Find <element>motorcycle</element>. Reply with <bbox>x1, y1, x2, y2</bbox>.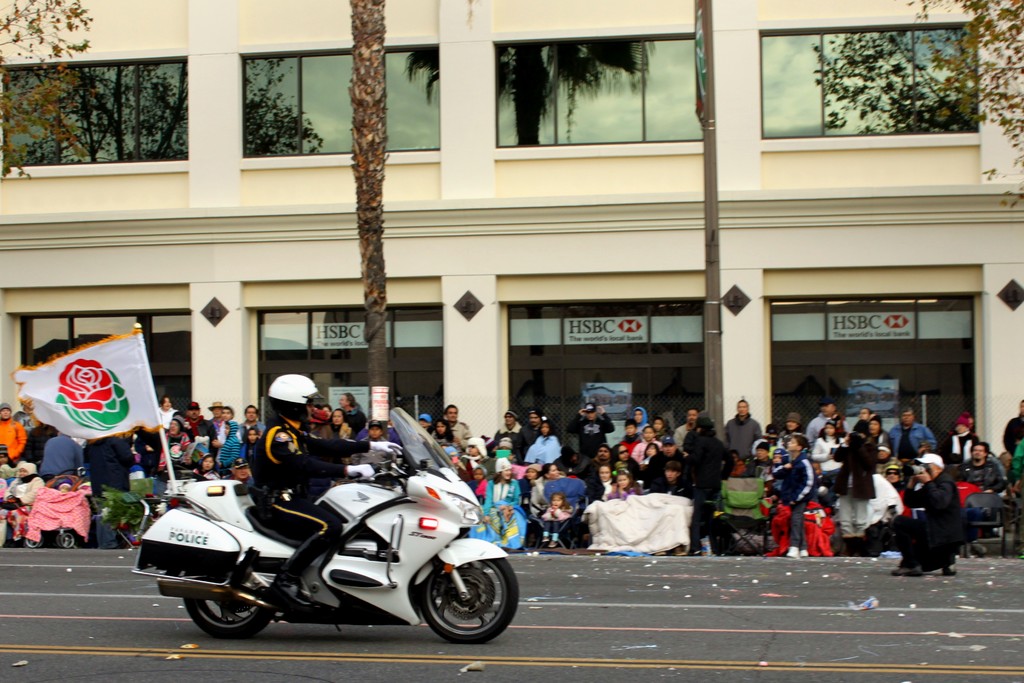
<bbox>130, 408, 520, 645</bbox>.
